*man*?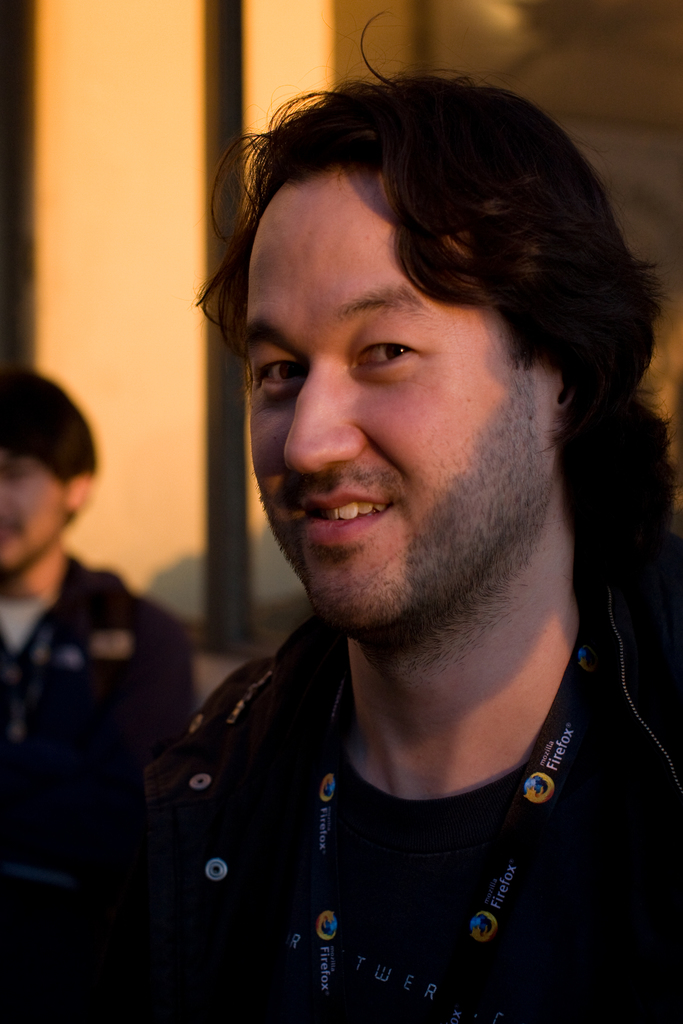
{"left": 0, "top": 370, "right": 193, "bottom": 1023}
